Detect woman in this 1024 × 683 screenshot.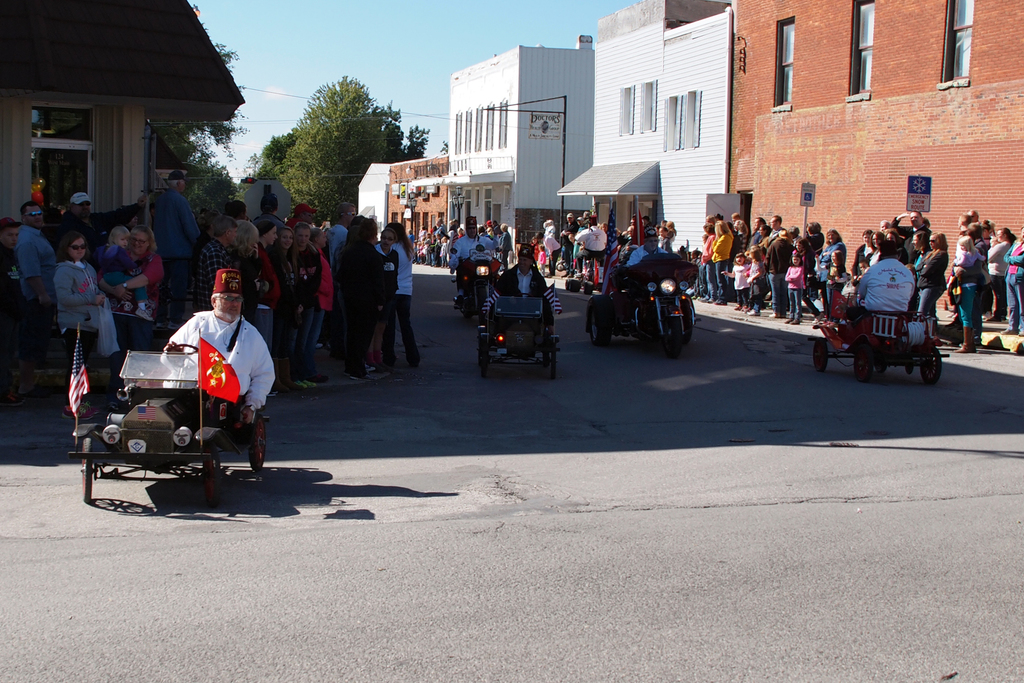
Detection: {"left": 389, "top": 219, "right": 426, "bottom": 372}.
